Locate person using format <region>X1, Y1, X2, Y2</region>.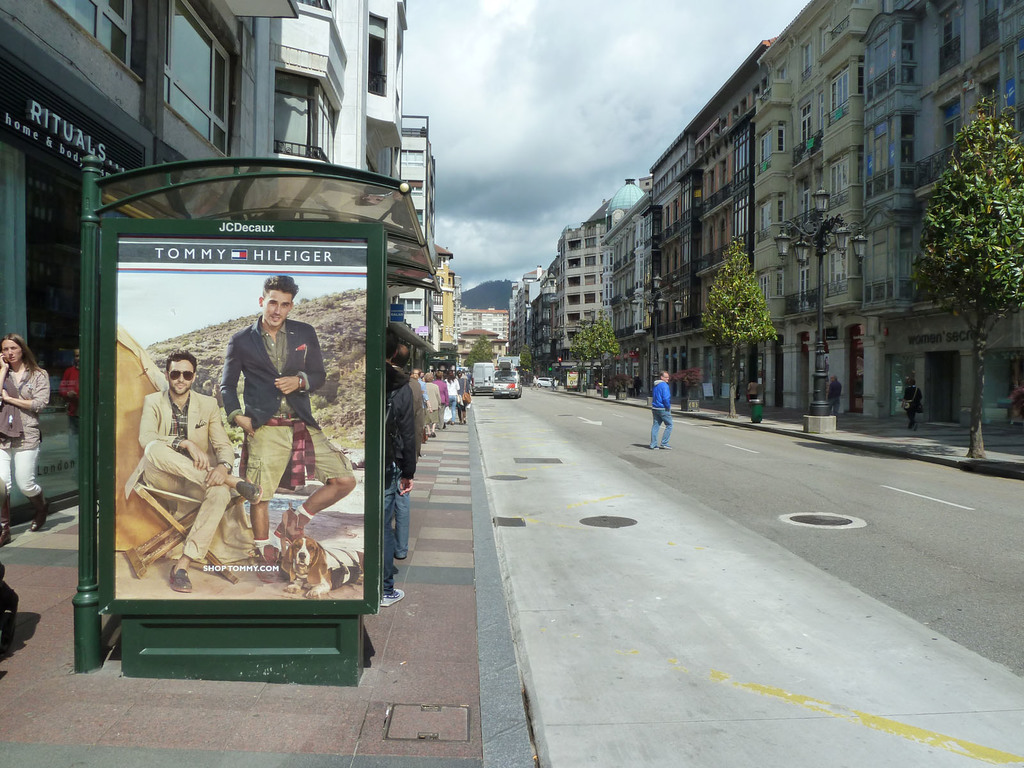
<region>529, 373, 541, 389</region>.
